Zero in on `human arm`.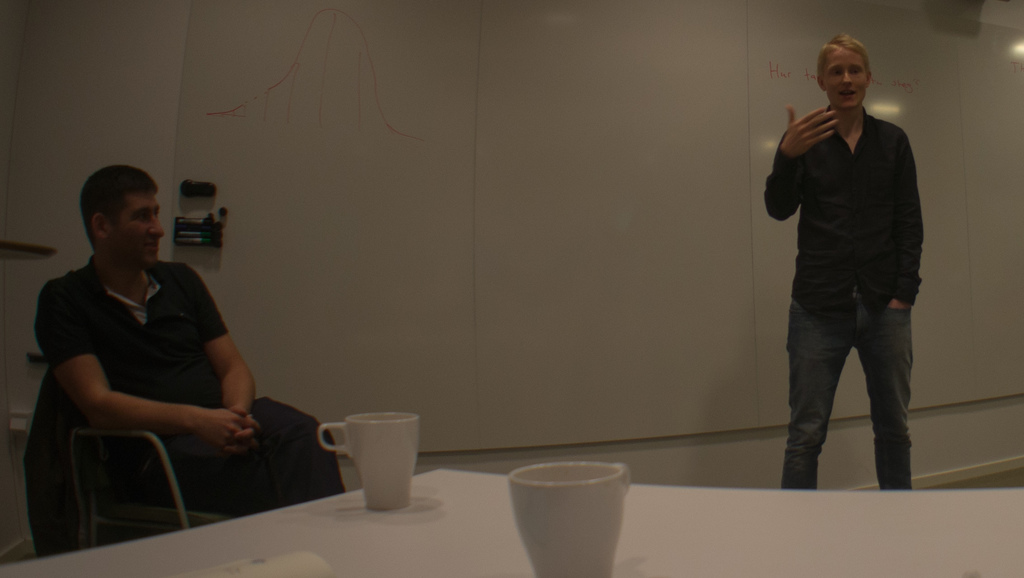
Zeroed in: left=179, top=260, right=261, bottom=440.
